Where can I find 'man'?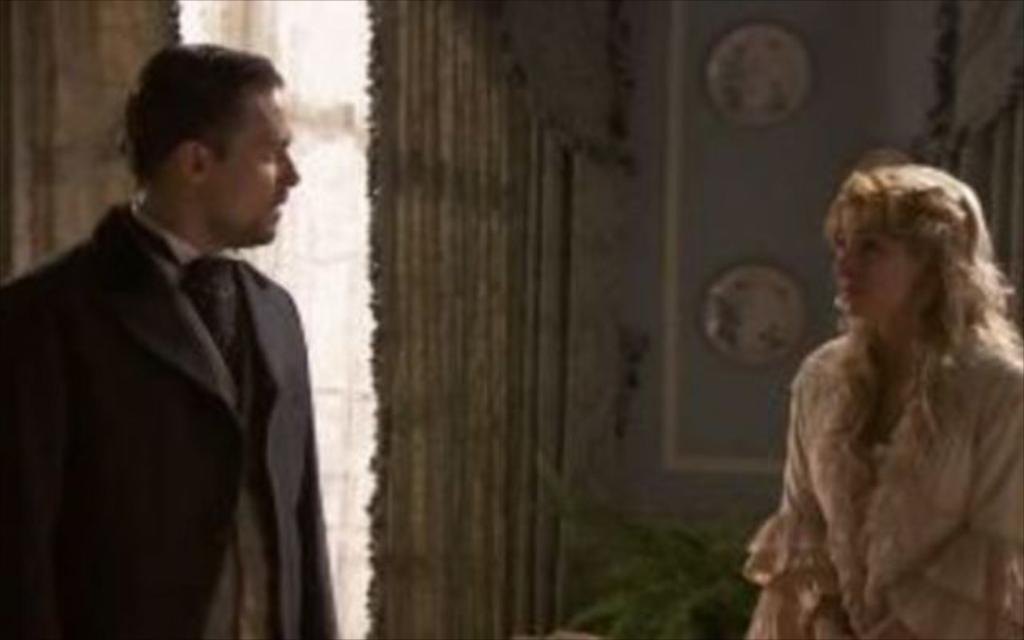
You can find it at {"left": 8, "top": 35, "right": 354, "bottom": 630}.
